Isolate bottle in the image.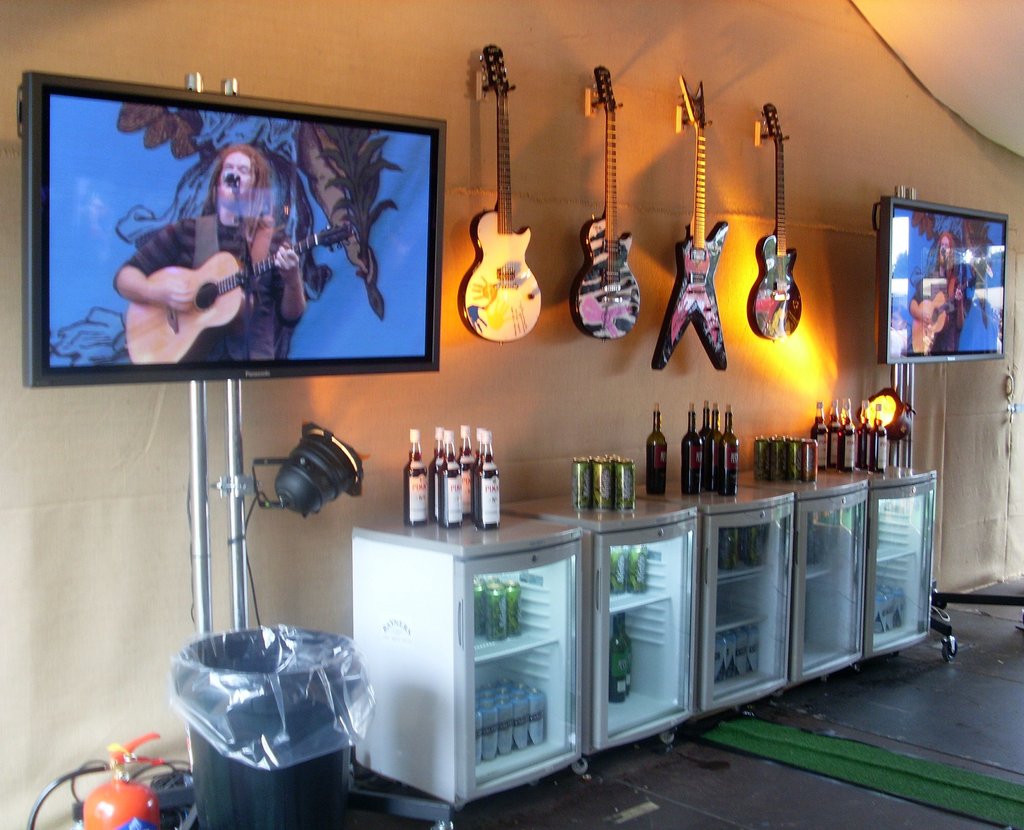
Isolated region: bbox=(708, 404, 724, 489).
